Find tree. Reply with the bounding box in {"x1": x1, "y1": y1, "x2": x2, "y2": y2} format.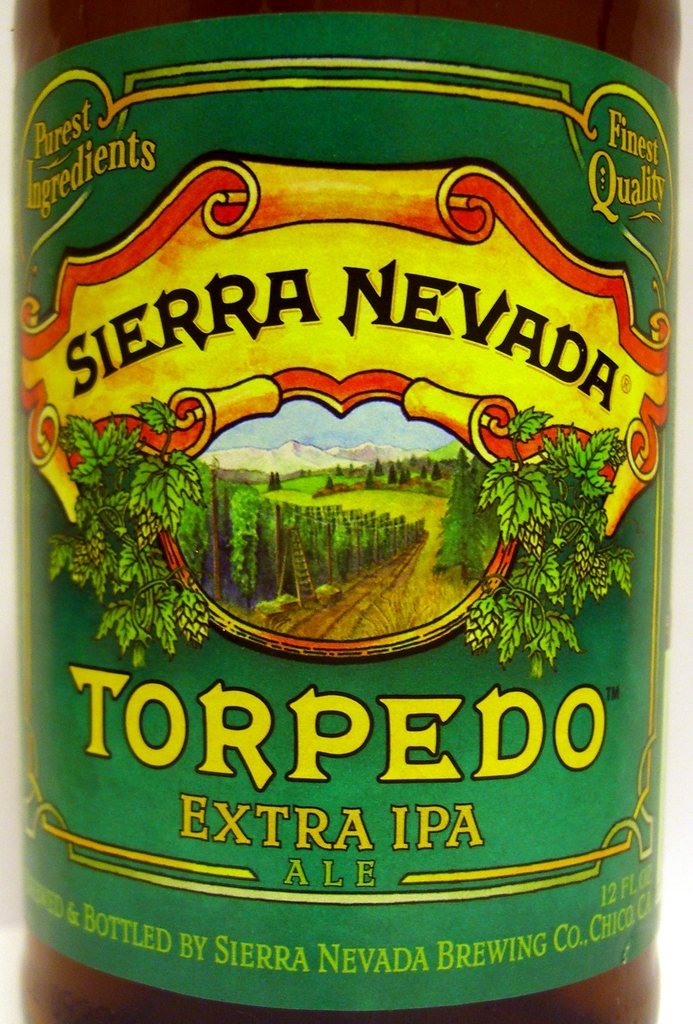
{"x1": 374, "y1": 461, "x2": 391, "y2": 480}.
